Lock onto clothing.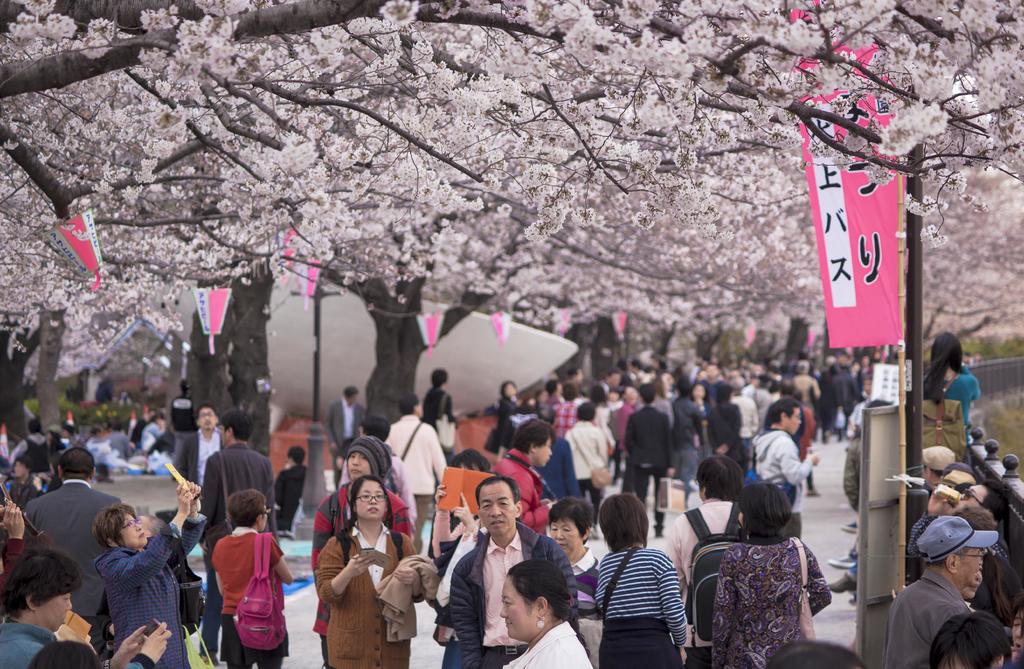
Locked: [500, 620, 588, 668].
